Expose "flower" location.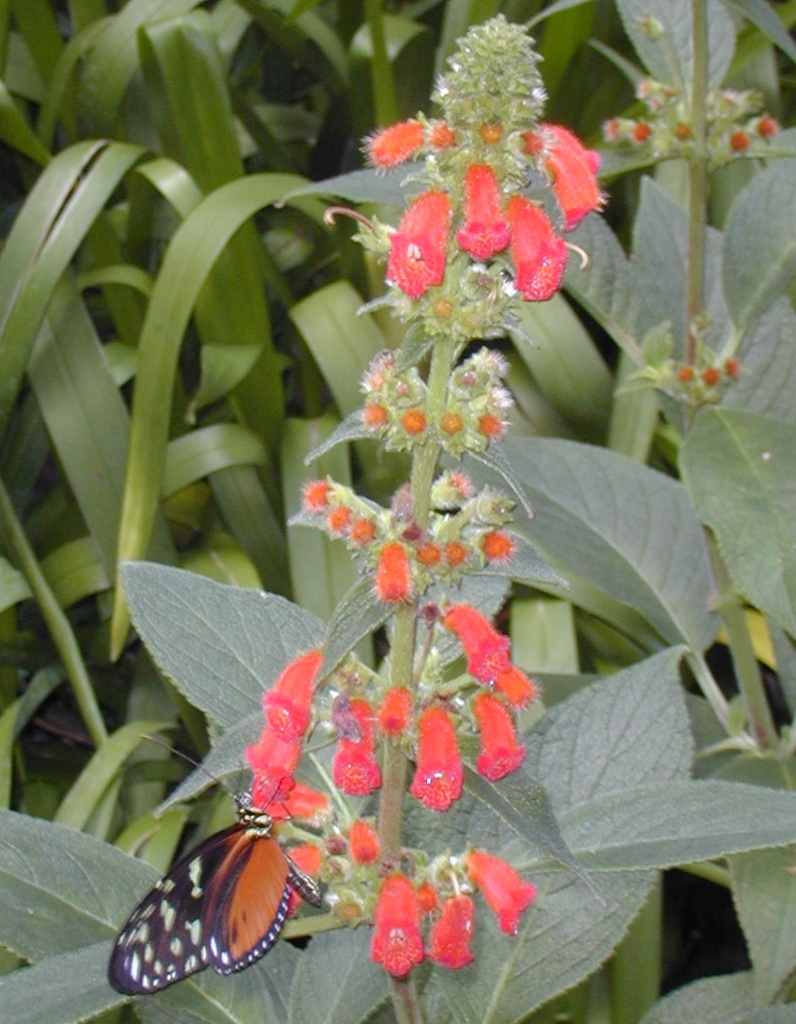
Exposed at bbox=[347, 817, 385, 863].
